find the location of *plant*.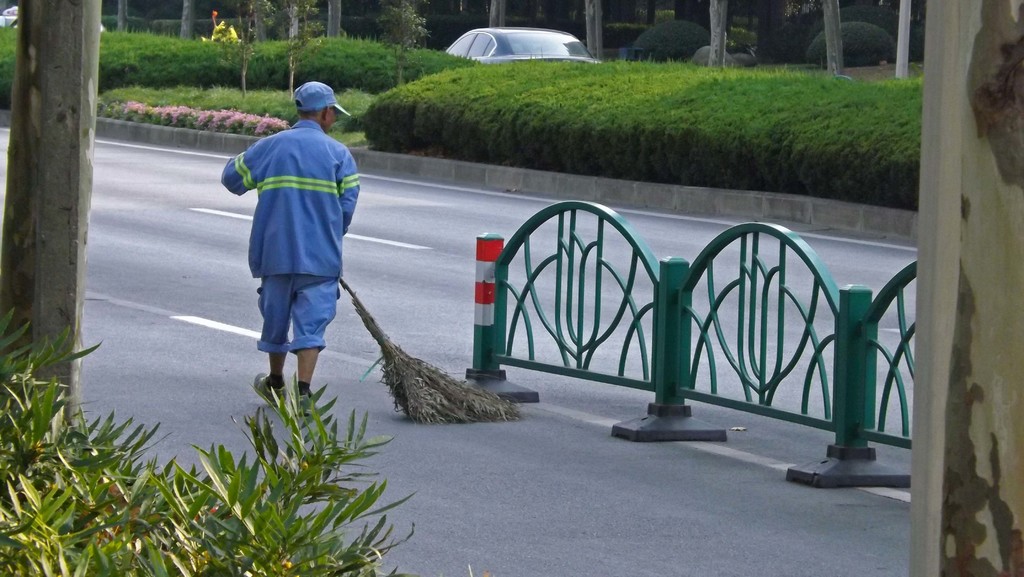
Location: 95,26,490,92.
